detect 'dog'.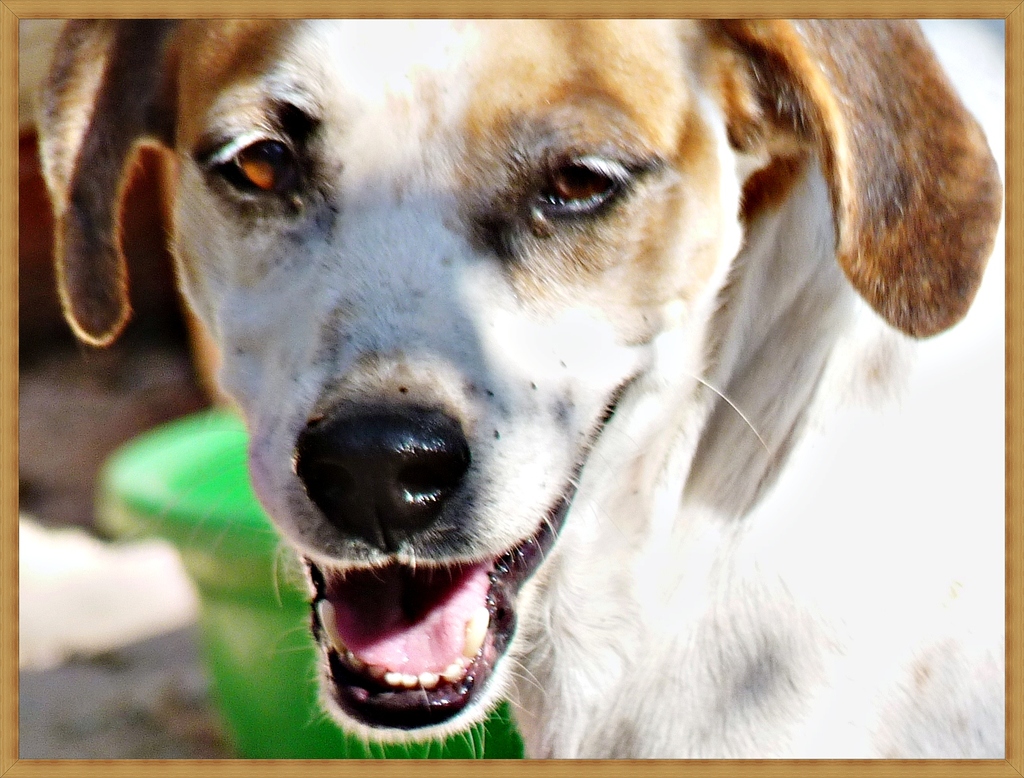
Detected at <bbox>35, 19, 1005, 760</bbox>.
